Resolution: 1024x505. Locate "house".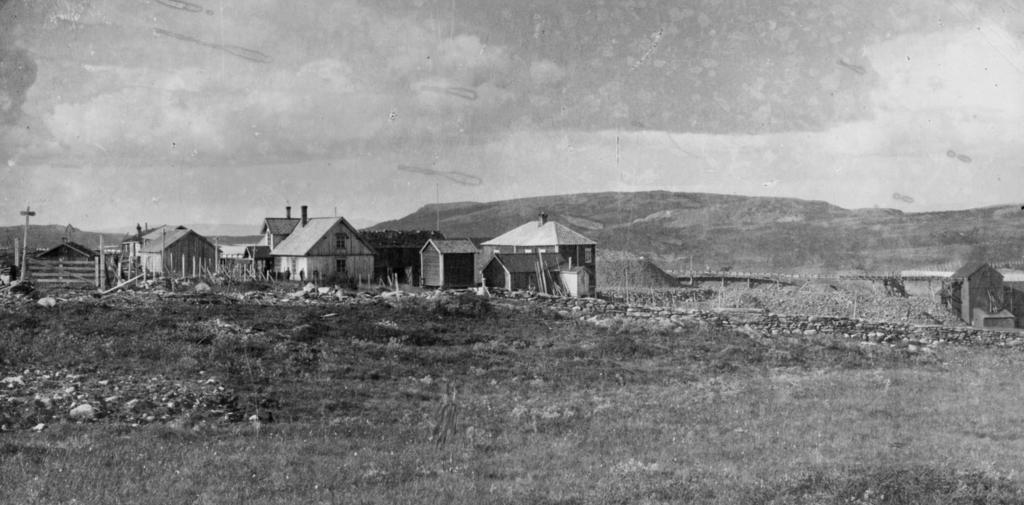
bbox=[938, 256, 1011, 326].
